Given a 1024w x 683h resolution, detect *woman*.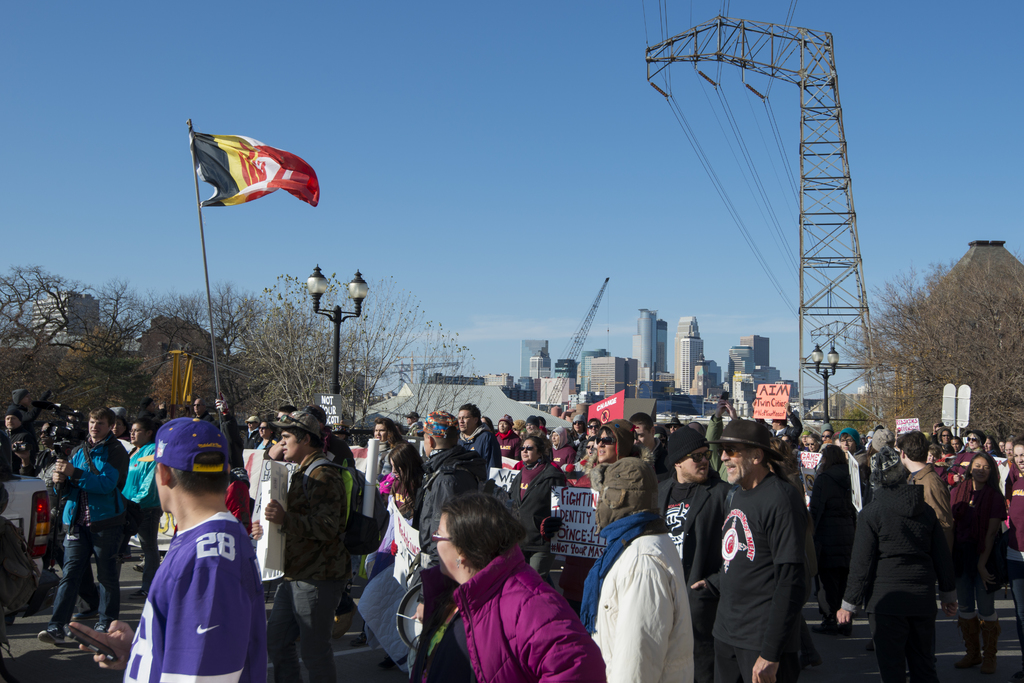
<bbox>502, 428, 568, 581</bbox>.
